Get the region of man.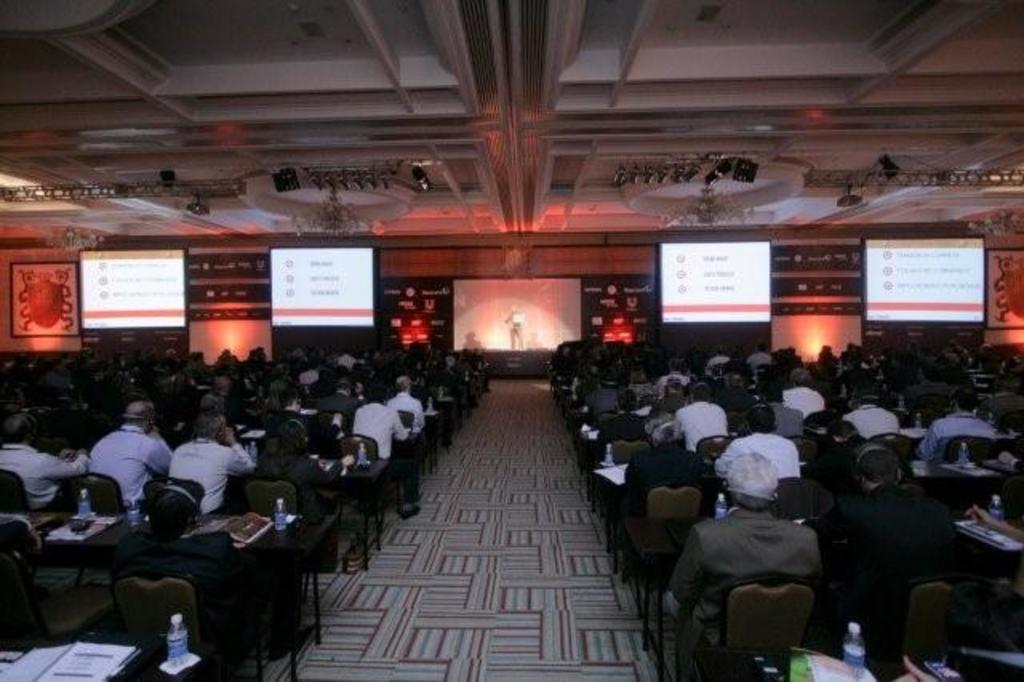
left=714, top=408, right=797, bottom=483.
